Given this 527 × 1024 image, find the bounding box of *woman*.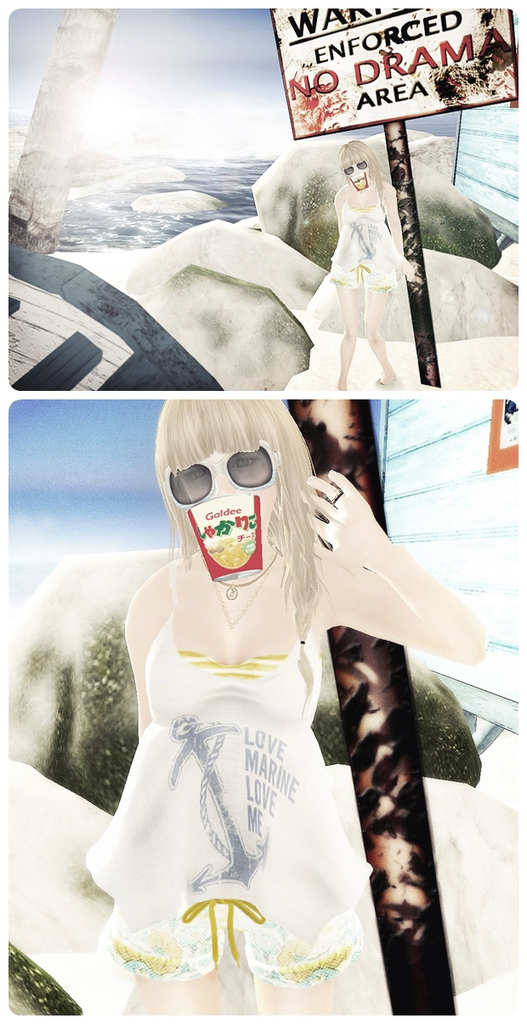
(71,438,411,993).
